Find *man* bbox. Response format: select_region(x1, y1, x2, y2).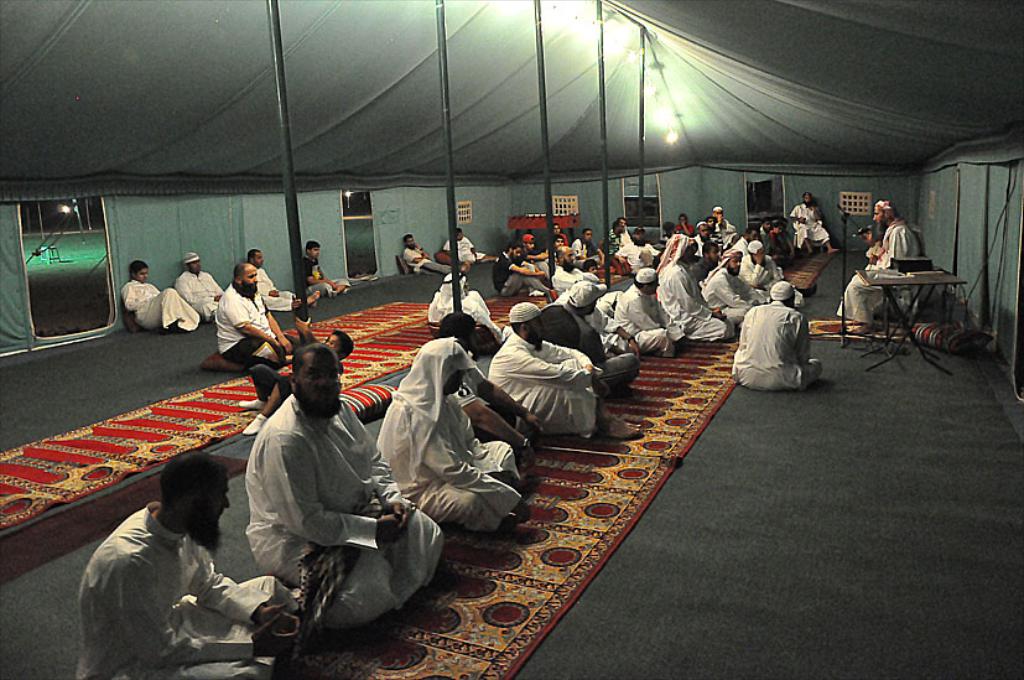
select_region(378, 334, 536, 534).
